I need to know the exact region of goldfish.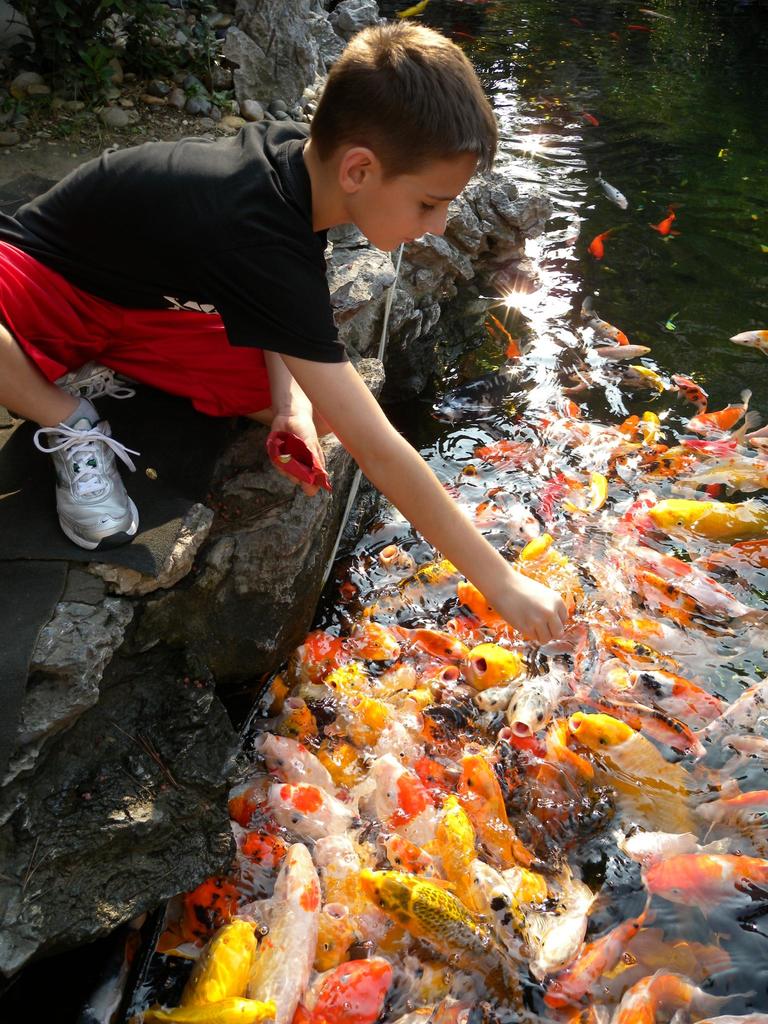
Region: [646,202,680,237].
